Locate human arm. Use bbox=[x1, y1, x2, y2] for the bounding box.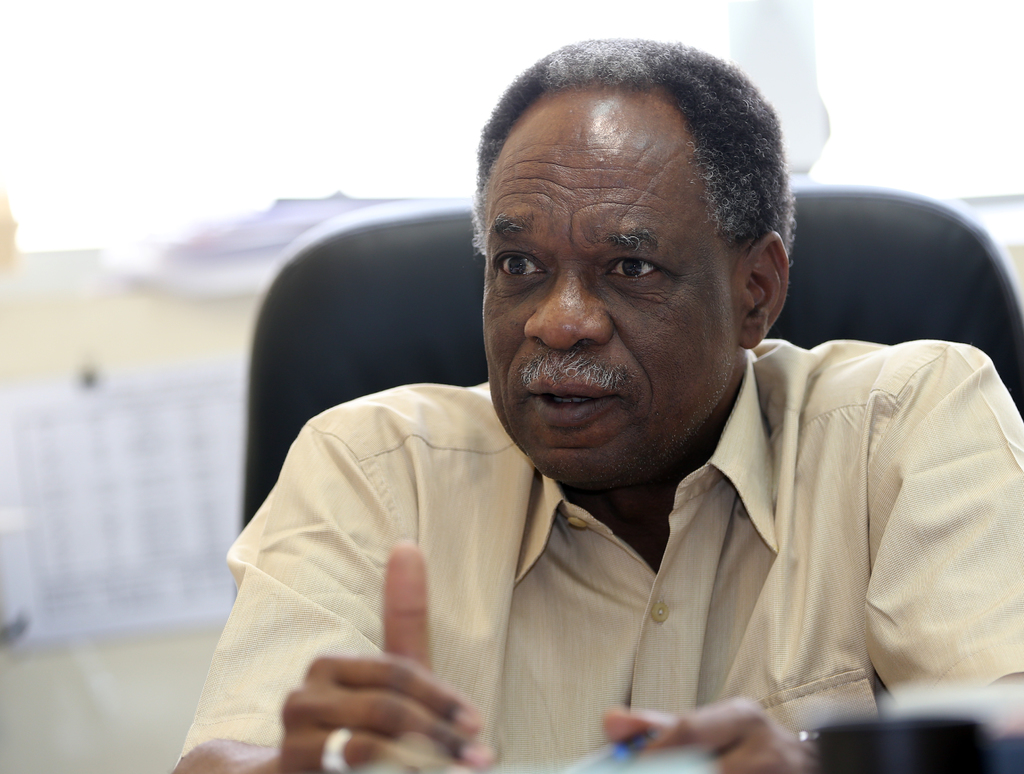
bbox=[600, 334, 1023, 773].
